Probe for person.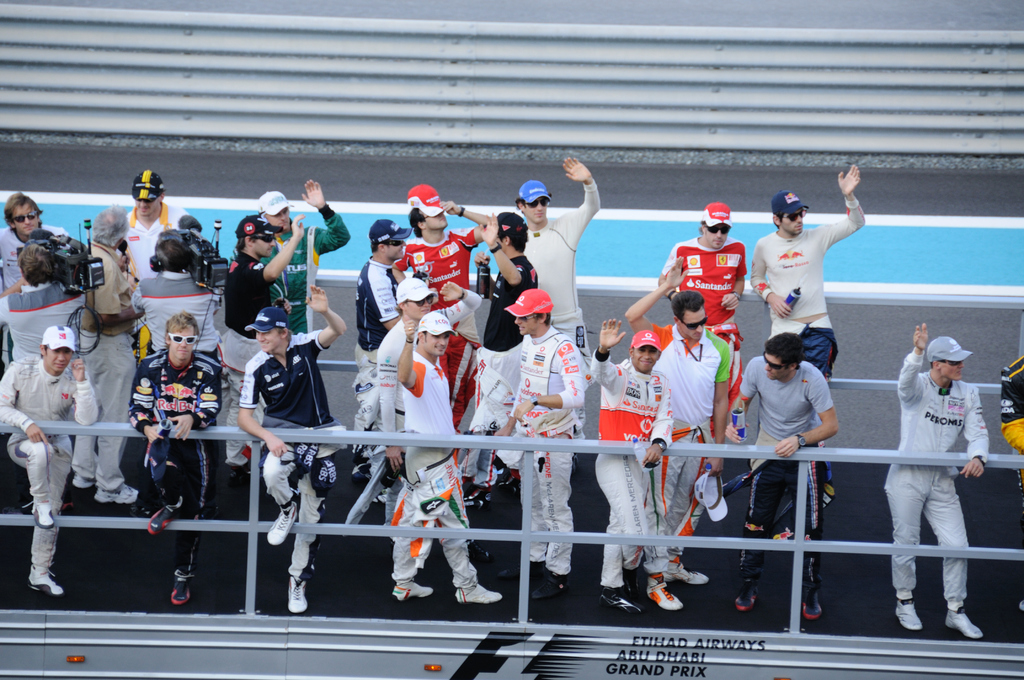
Probe result: detection(131, 227, 220, 364).
